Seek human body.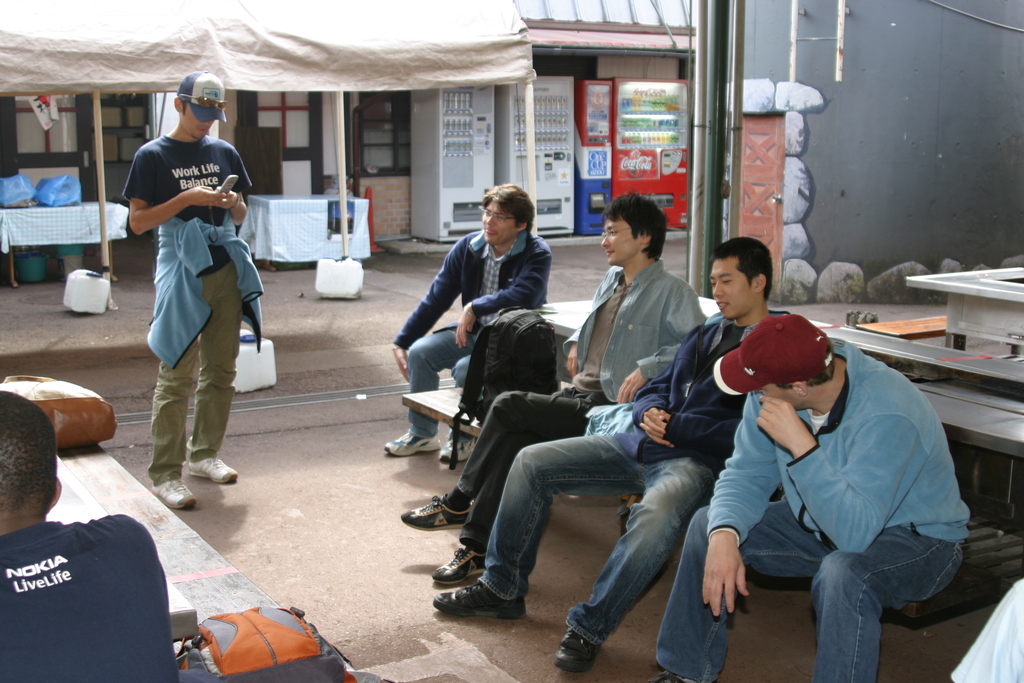
rect(397, 258, 709, 586).
